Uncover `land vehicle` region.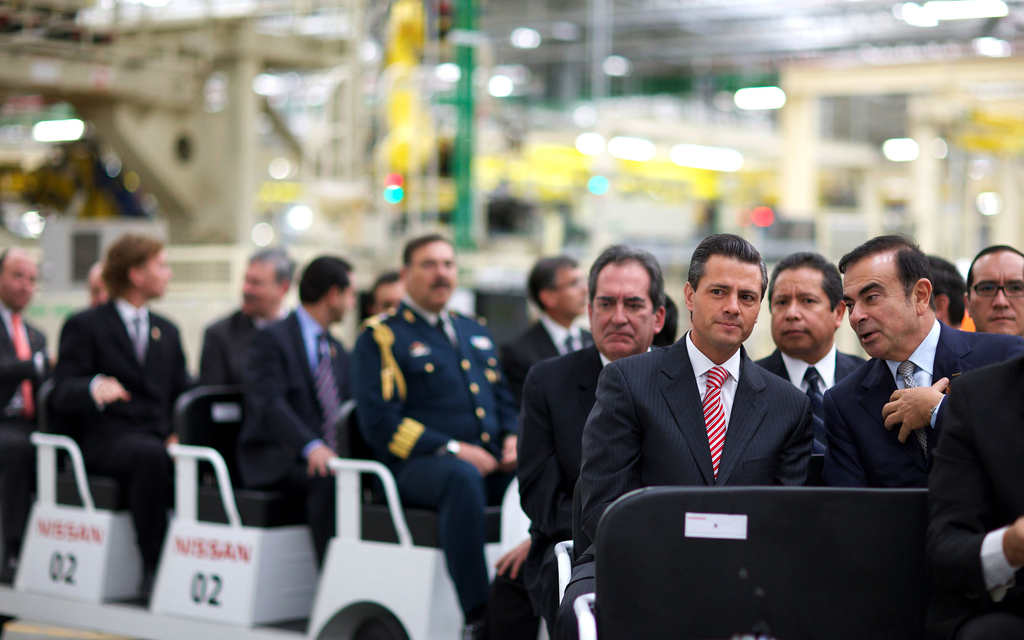
Uncovered: {"x1": 0, "y1": 355, "x2": 1023, "y2": 639}.
